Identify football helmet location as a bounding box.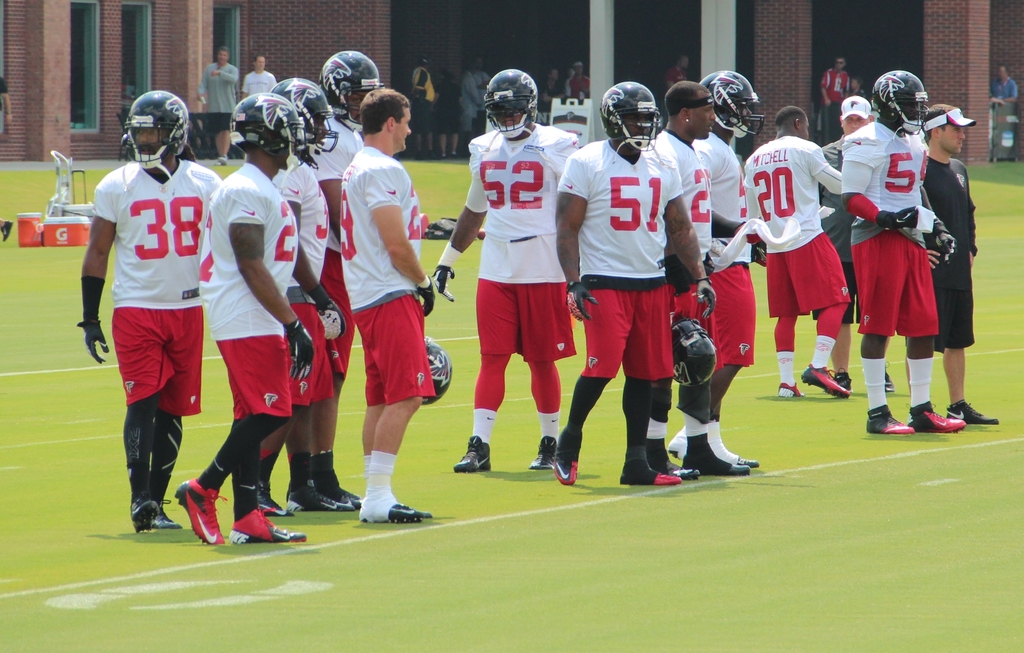
region(227, 90, 308, 169).
